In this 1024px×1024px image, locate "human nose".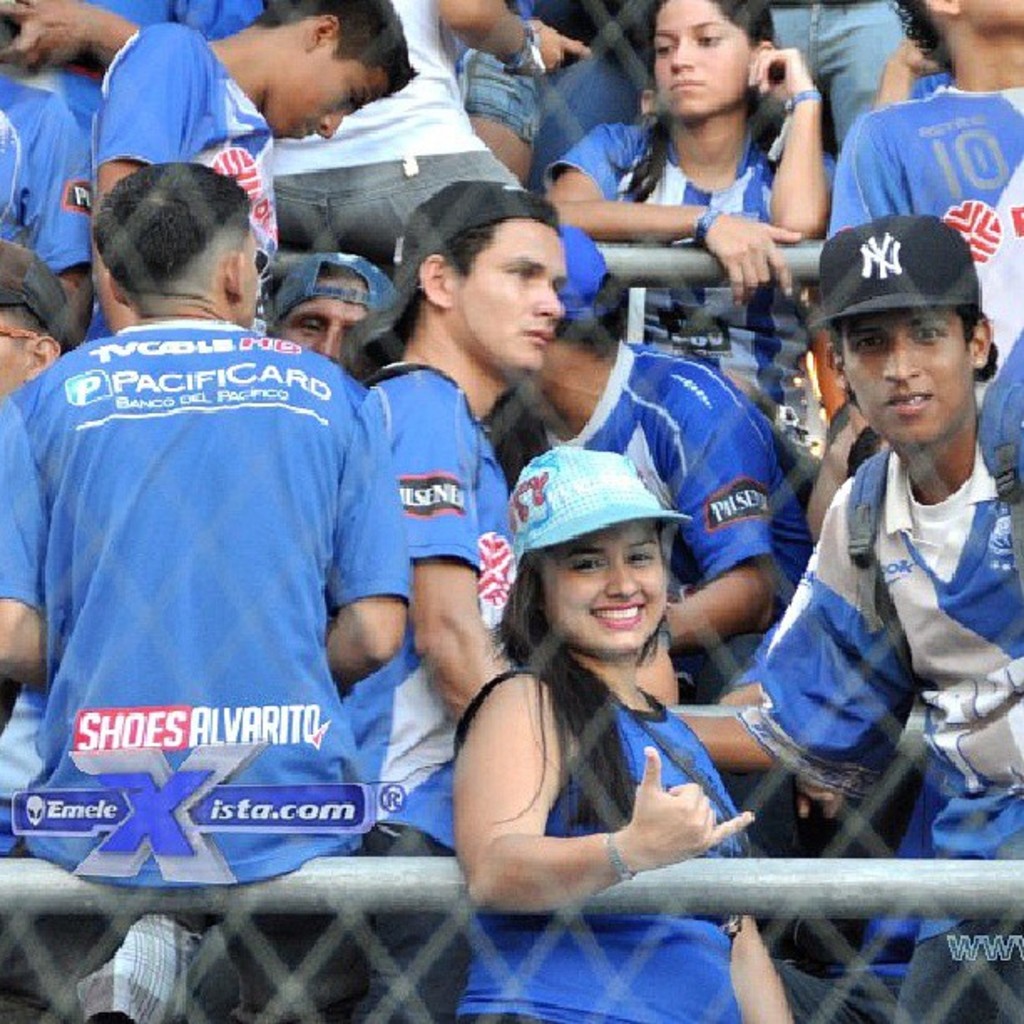
Bounding box: x1=599, y1=549, x2=649, y2=597.
